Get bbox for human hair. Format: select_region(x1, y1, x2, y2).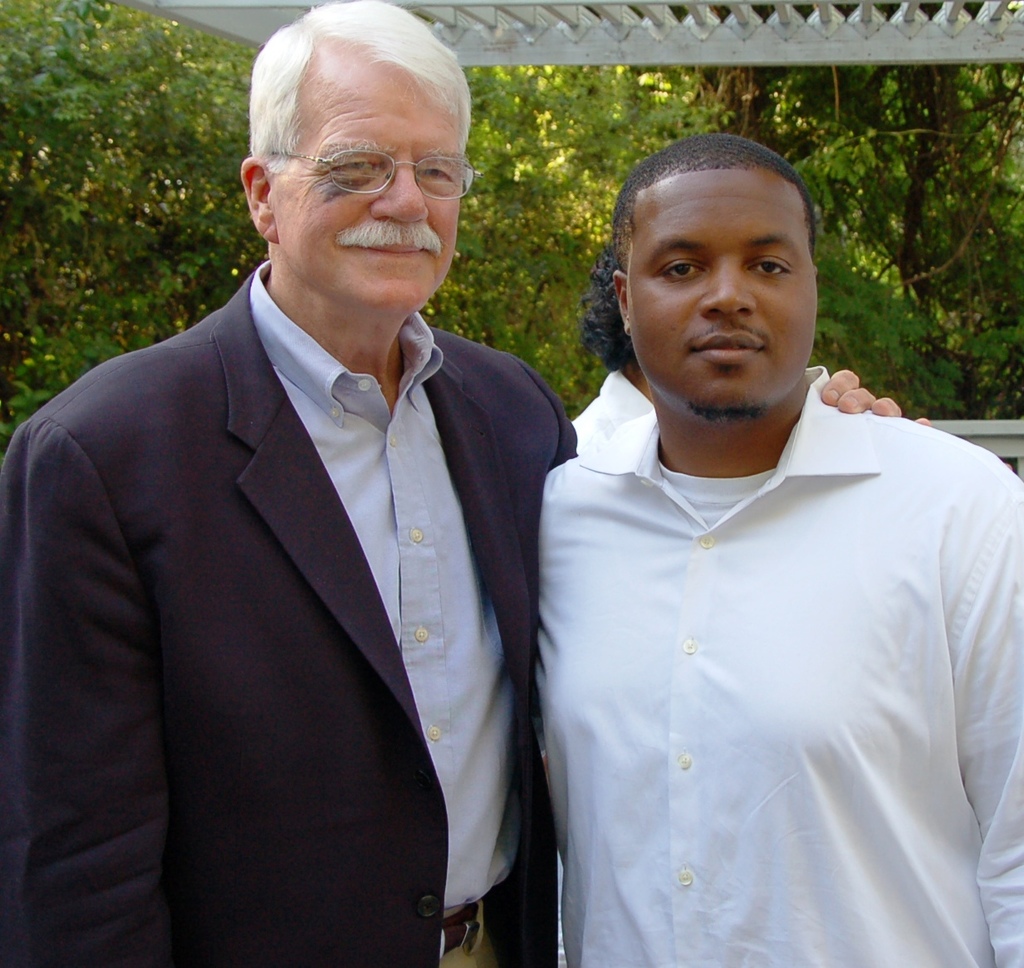
select_region(246, 0, 472, 174).
